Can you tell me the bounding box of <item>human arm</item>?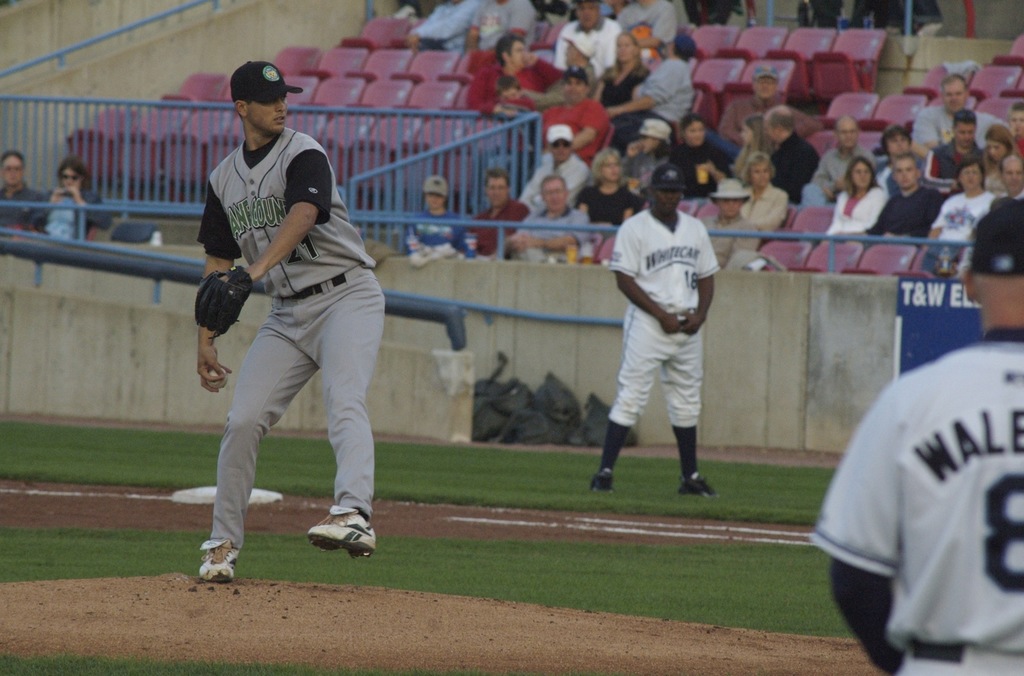
l=924, t=200, r=950, b=243.
